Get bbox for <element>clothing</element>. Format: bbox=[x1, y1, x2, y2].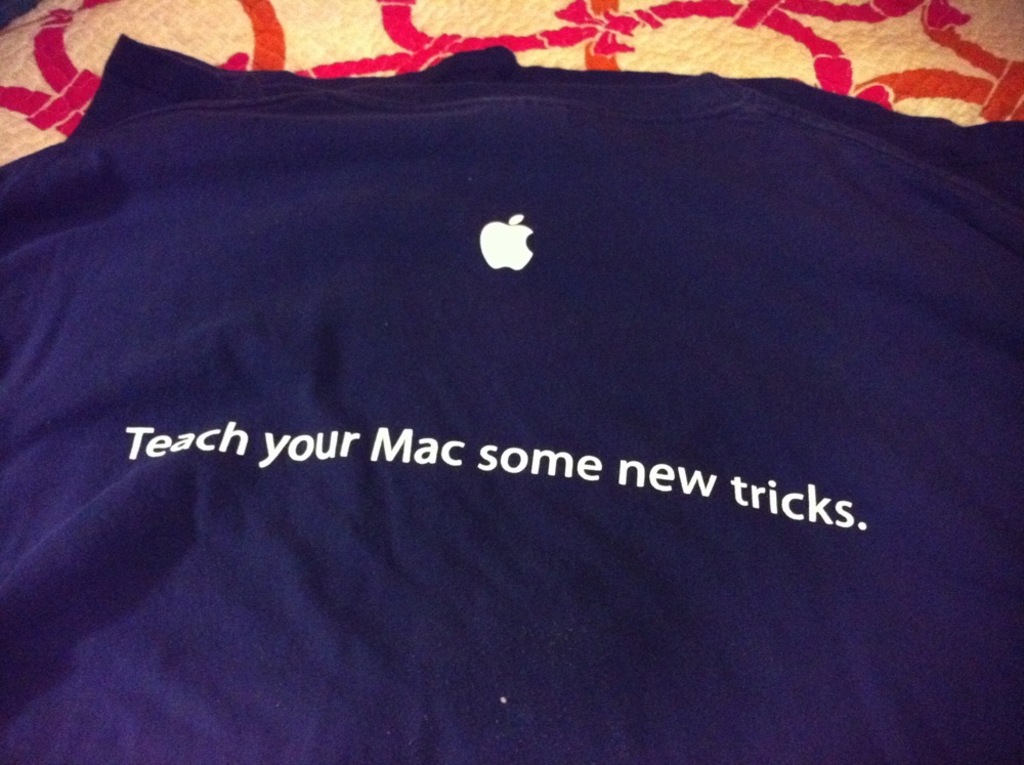
bbox=[0, 0, 1023, 730].
